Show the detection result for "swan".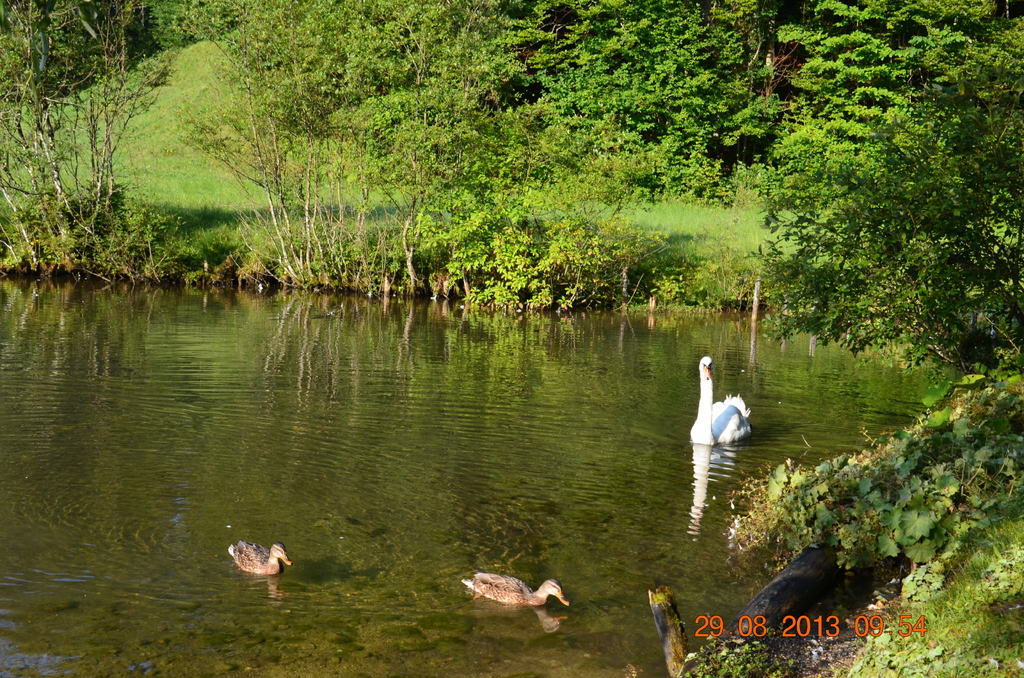
[689, 352, 753, 446].
